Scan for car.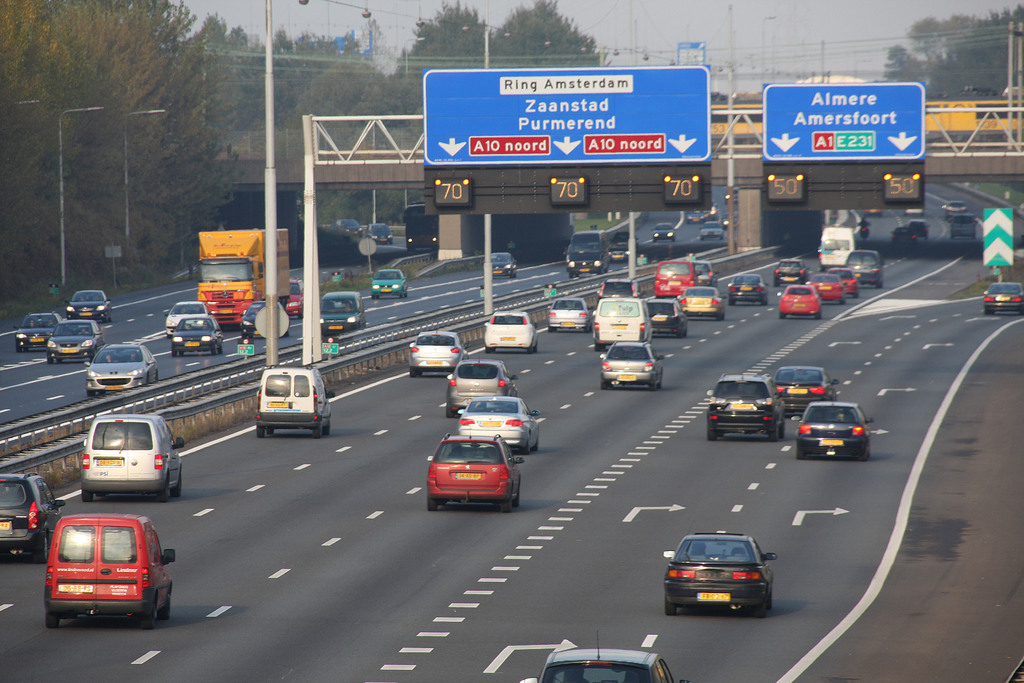
Scan result: 808/271/846/304.
